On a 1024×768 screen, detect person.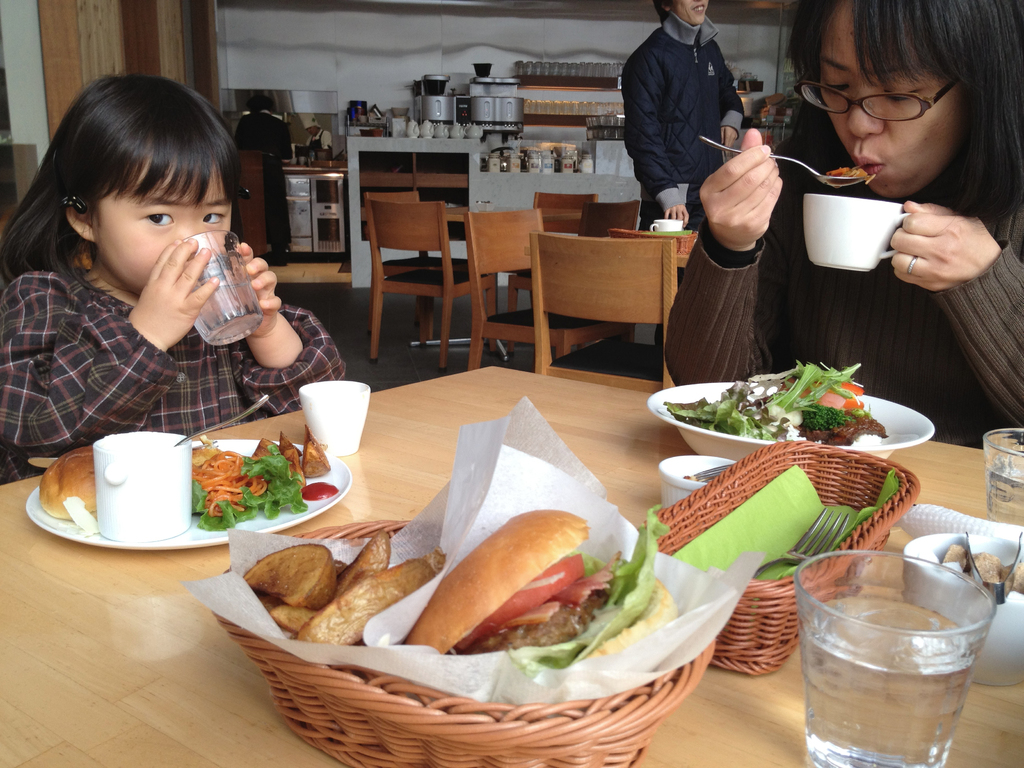
bbox(660, 0, 1023, 452).
